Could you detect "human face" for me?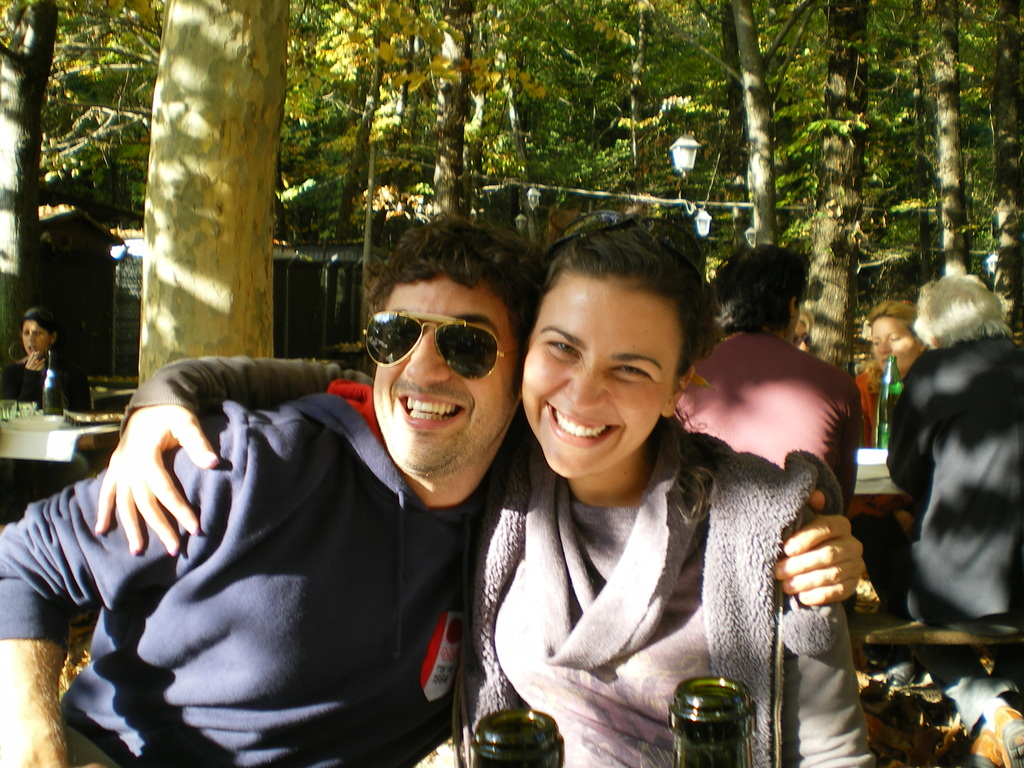
Detection result: {"x1": 524, "y1": 276, "x2": 676, "y2": 484}.
